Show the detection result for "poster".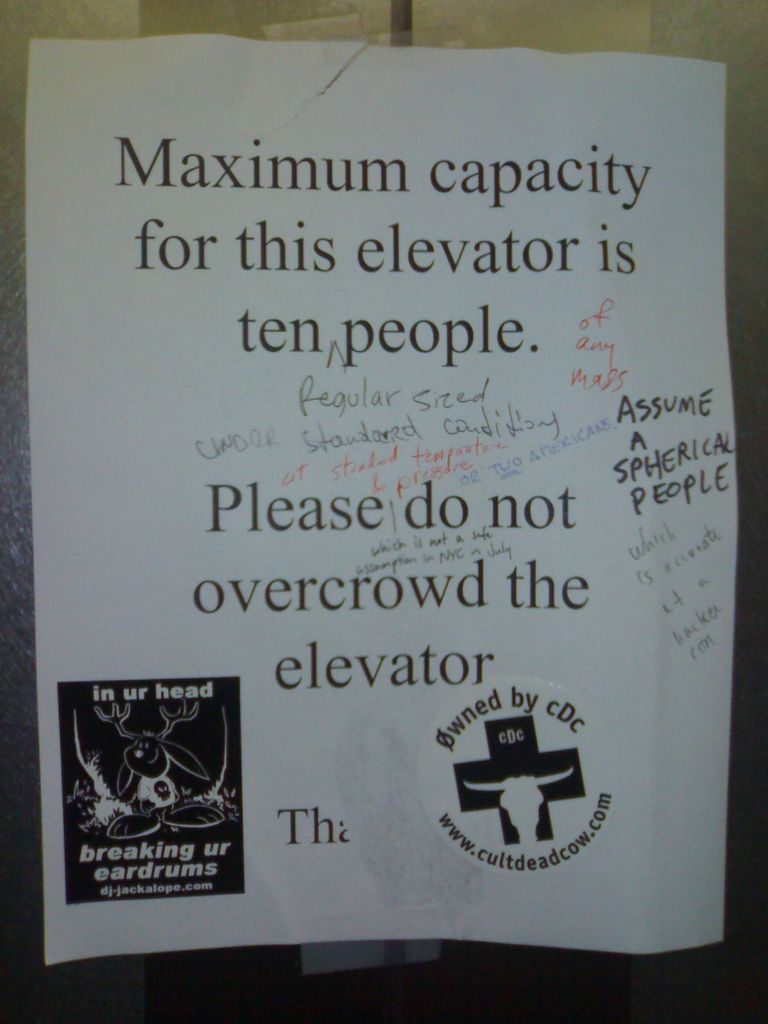
pyautogui.locateOnScreen(30, 37, 726, 970).
